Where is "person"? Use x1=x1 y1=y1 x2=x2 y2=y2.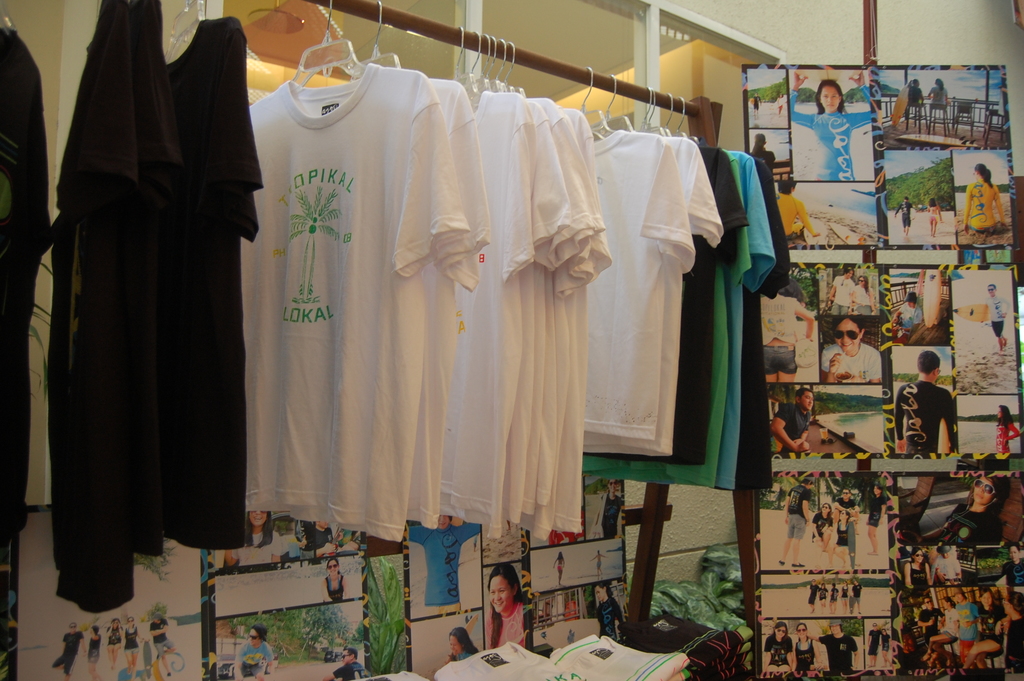
x1=791 y1=621 x2=816 y2=675.
